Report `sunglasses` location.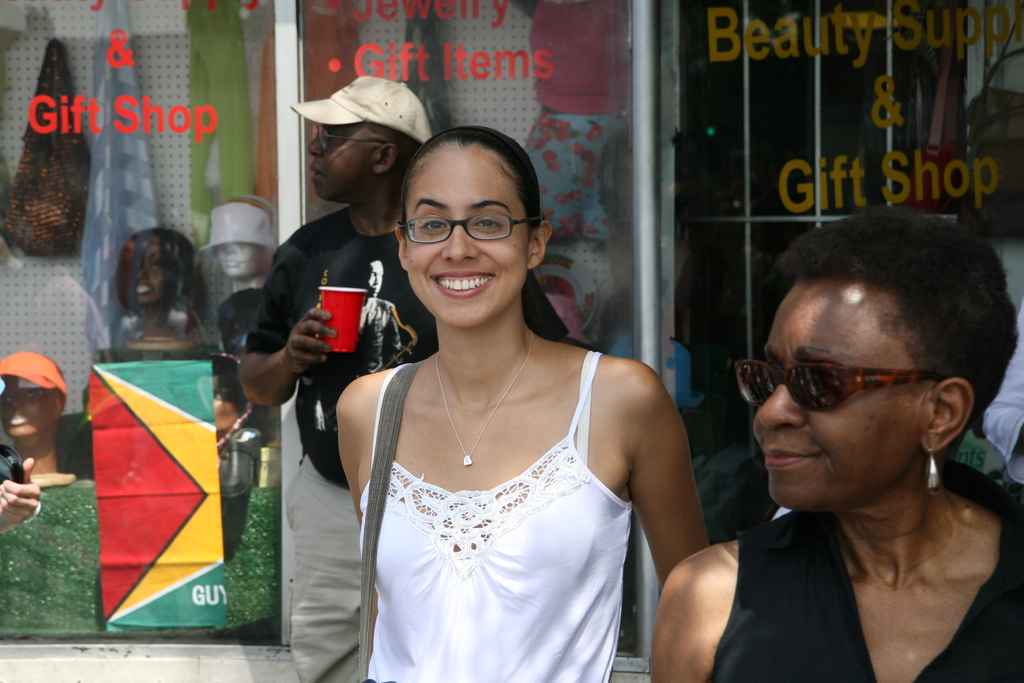
Report: detection(312, 125, 387, 151).
